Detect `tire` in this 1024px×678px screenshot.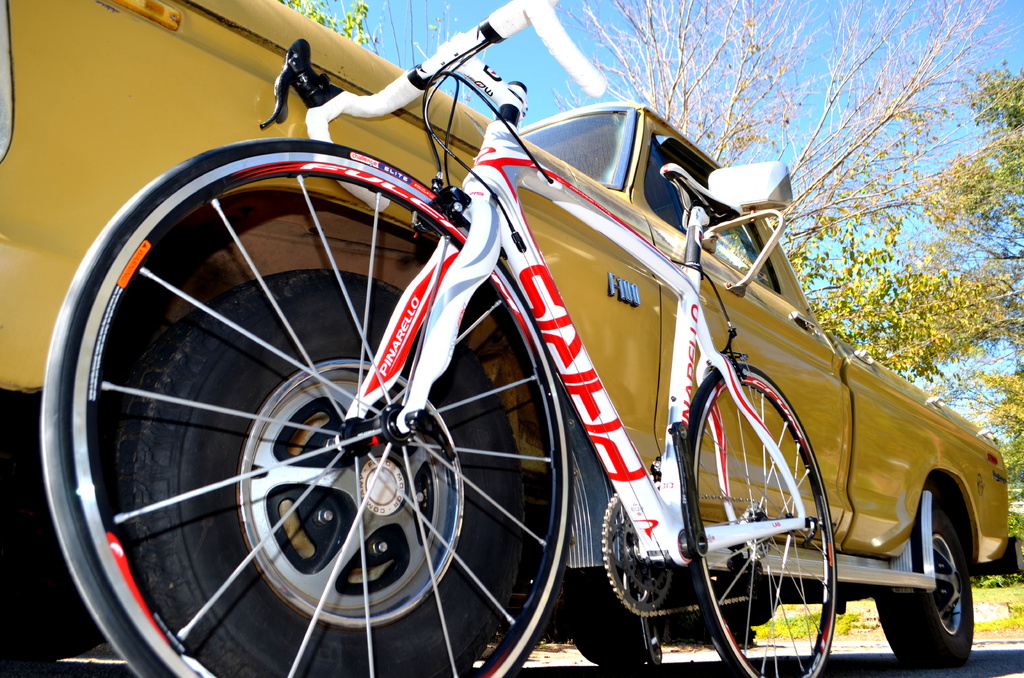
Detection: region(681, 364, 837, 677).
